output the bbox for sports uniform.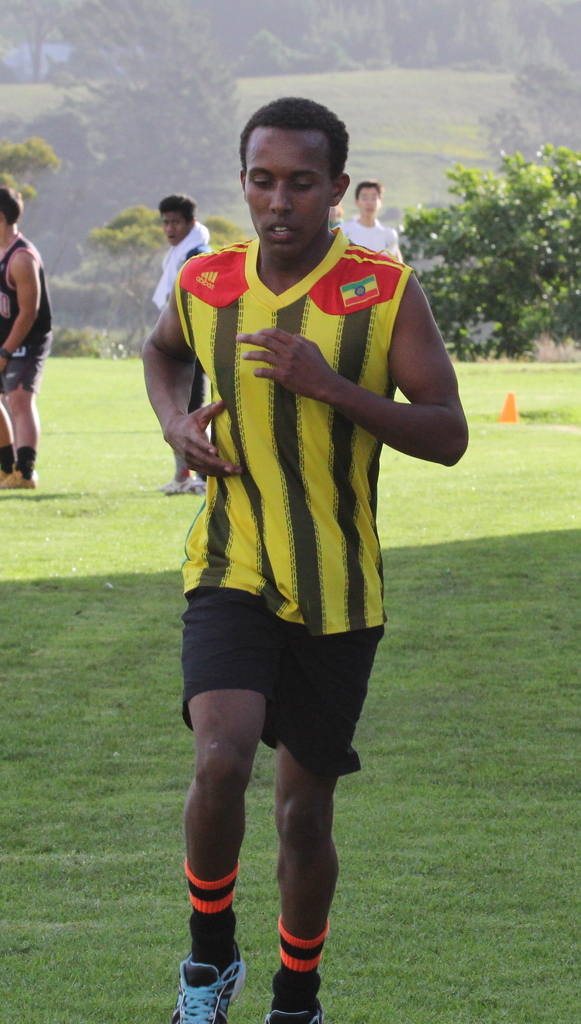
BBox(126, 124, 460, 770).
